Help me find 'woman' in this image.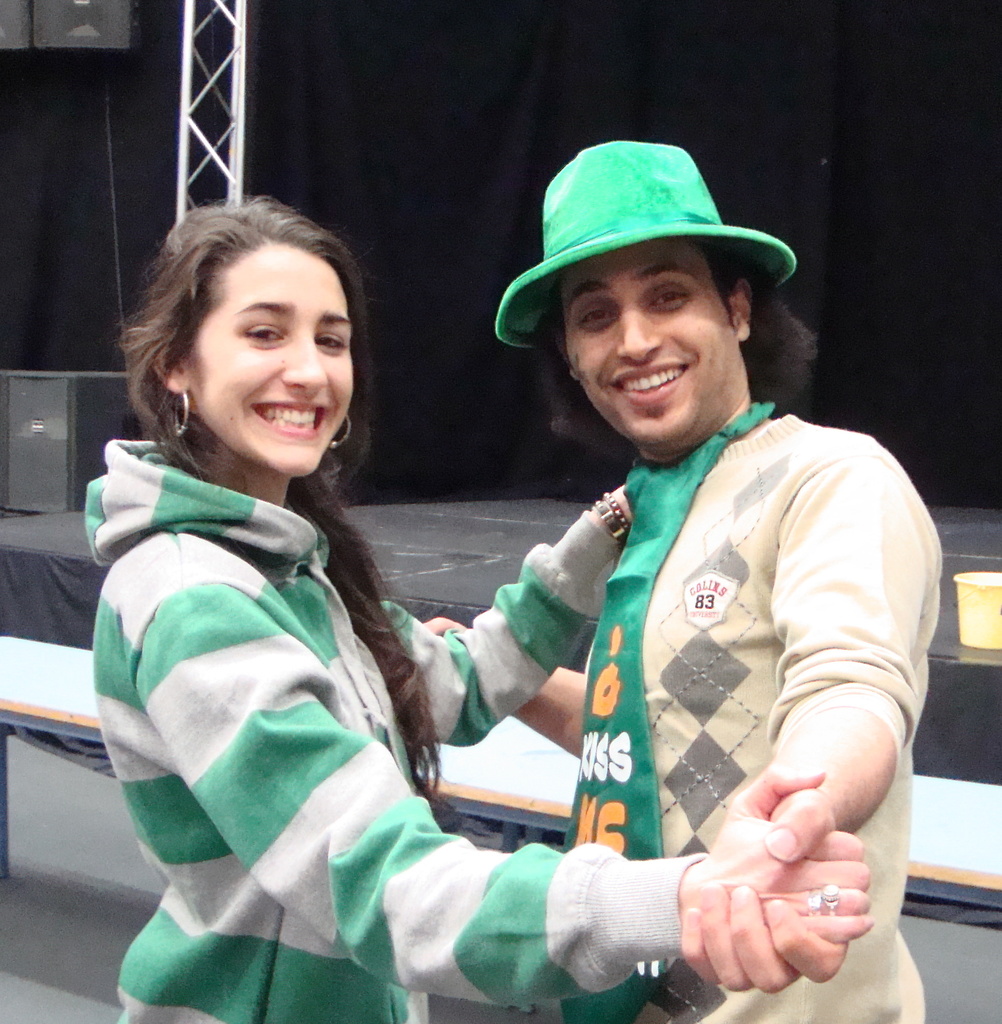
Found it: [left=84, top=192, right=534, bottom=1012].
